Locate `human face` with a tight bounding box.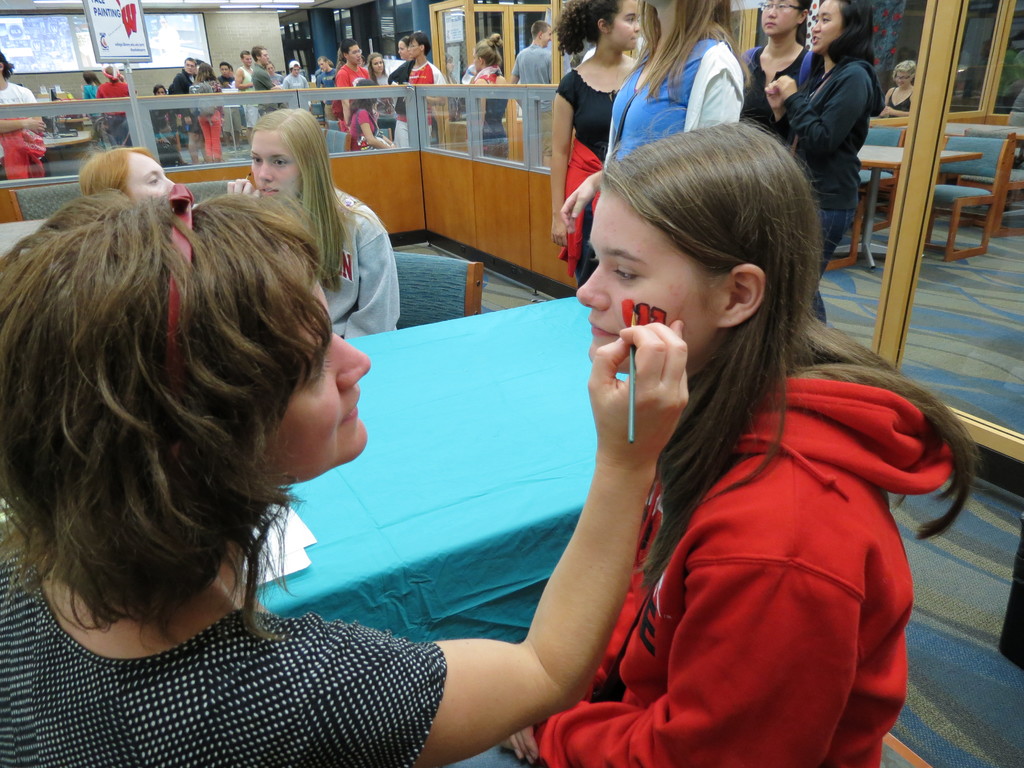
[left=893, top=68, right=913, bottom=90].
